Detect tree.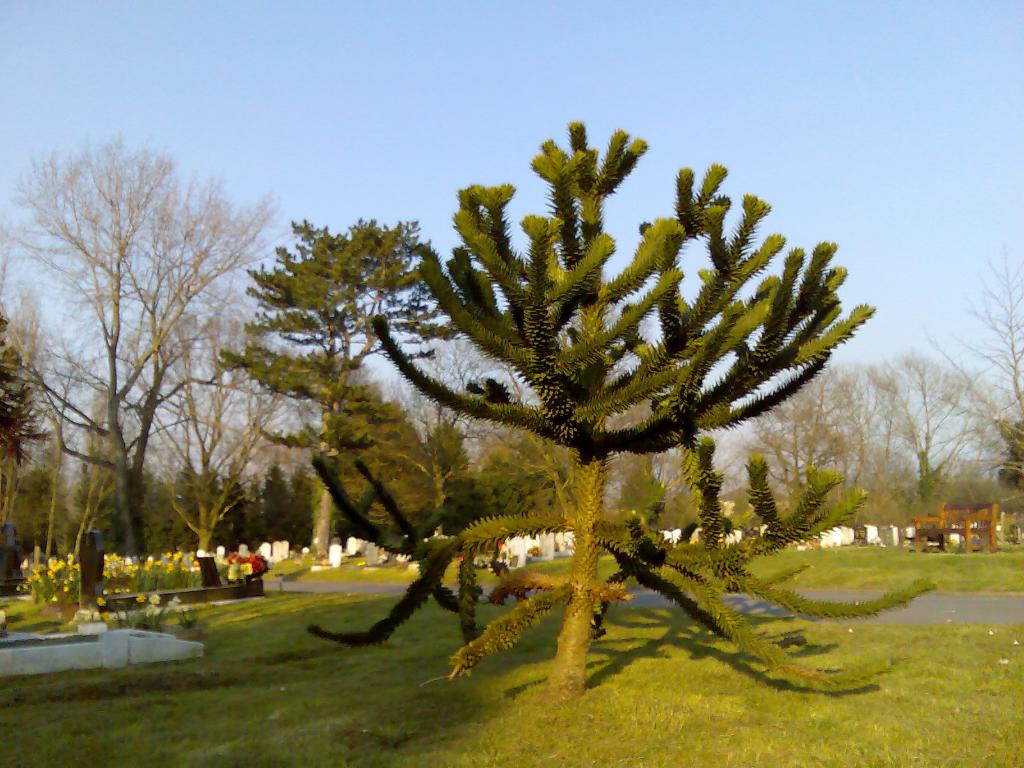
Detected at left=954, top=385, right=1023, bottom=529.
